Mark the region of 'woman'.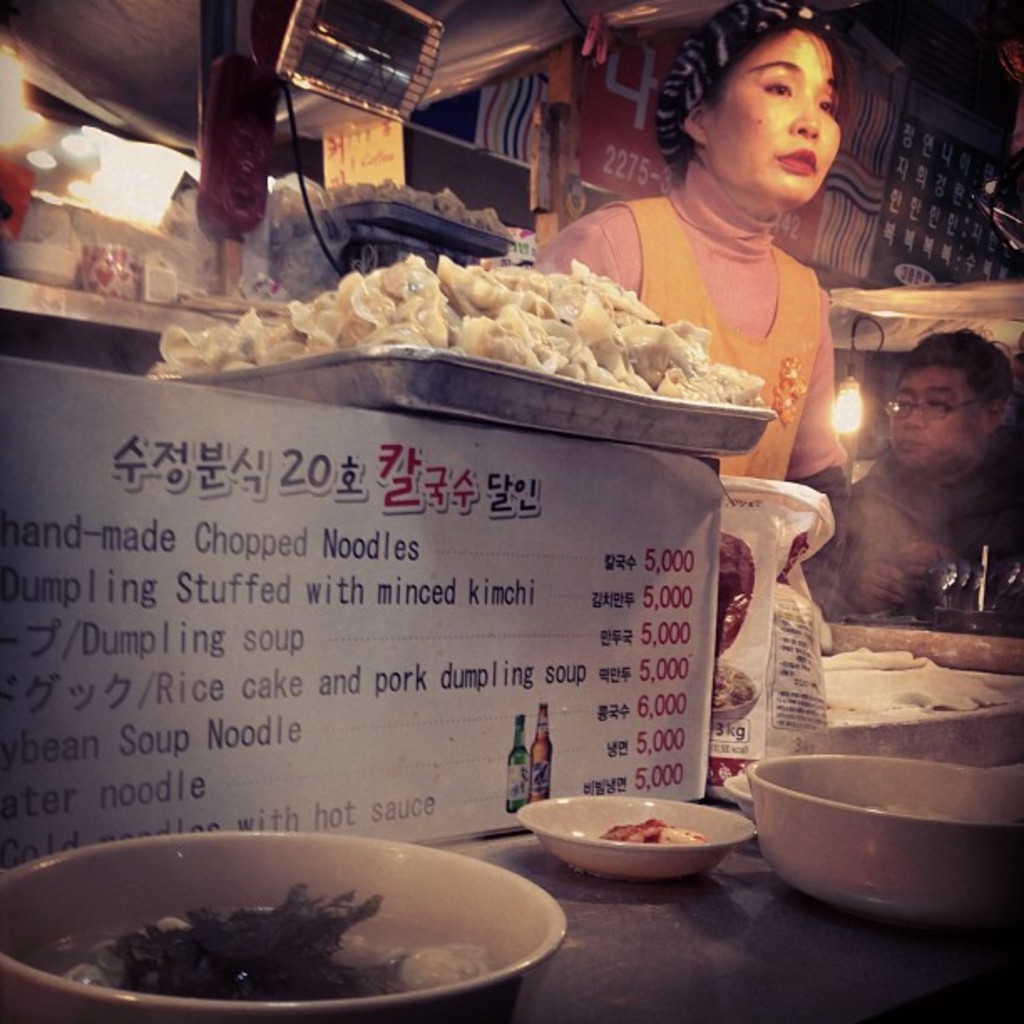
Region: bbox=[566, 18, 902, 517].
